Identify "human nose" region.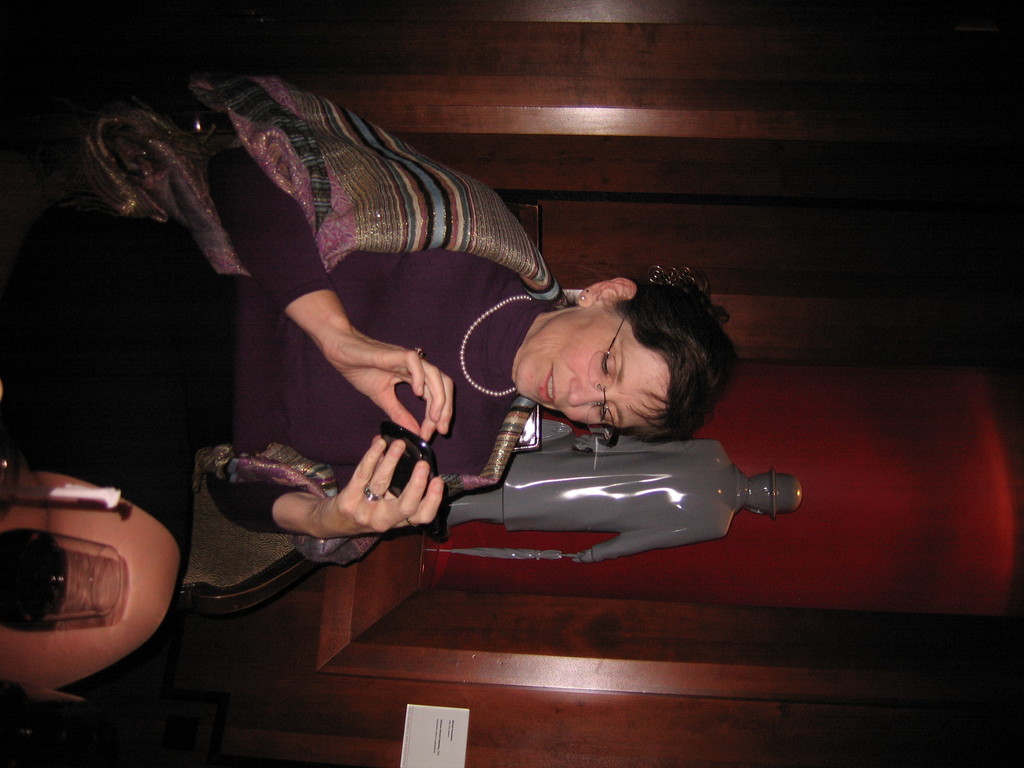
Region: bbox(566, 380, 612, 410).
